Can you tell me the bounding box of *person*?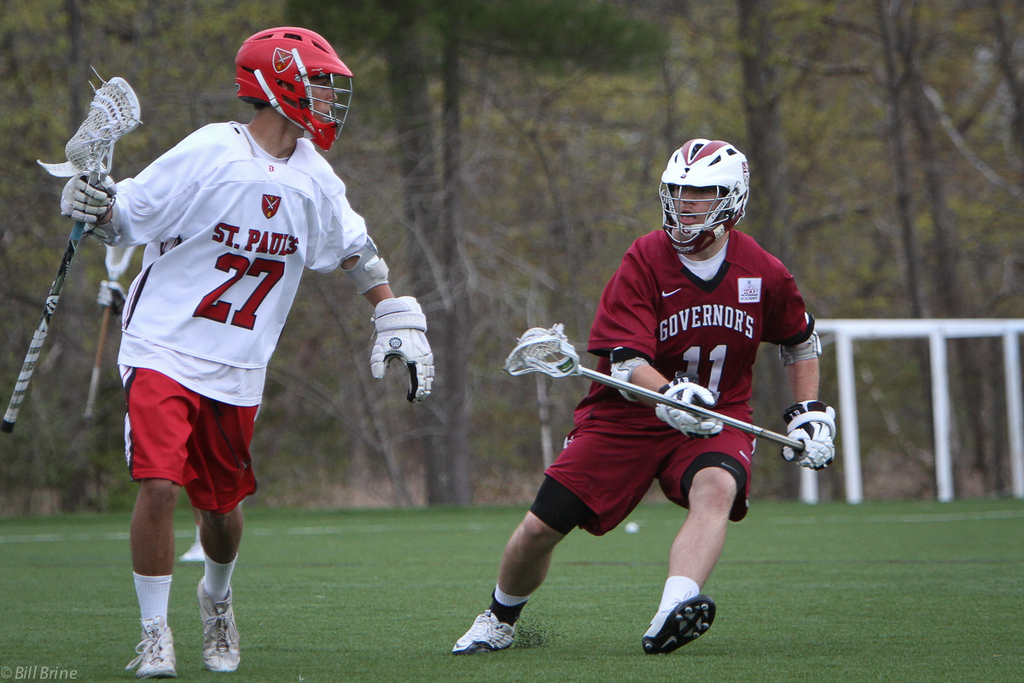
l=446, t=133, r=836, b=655.
